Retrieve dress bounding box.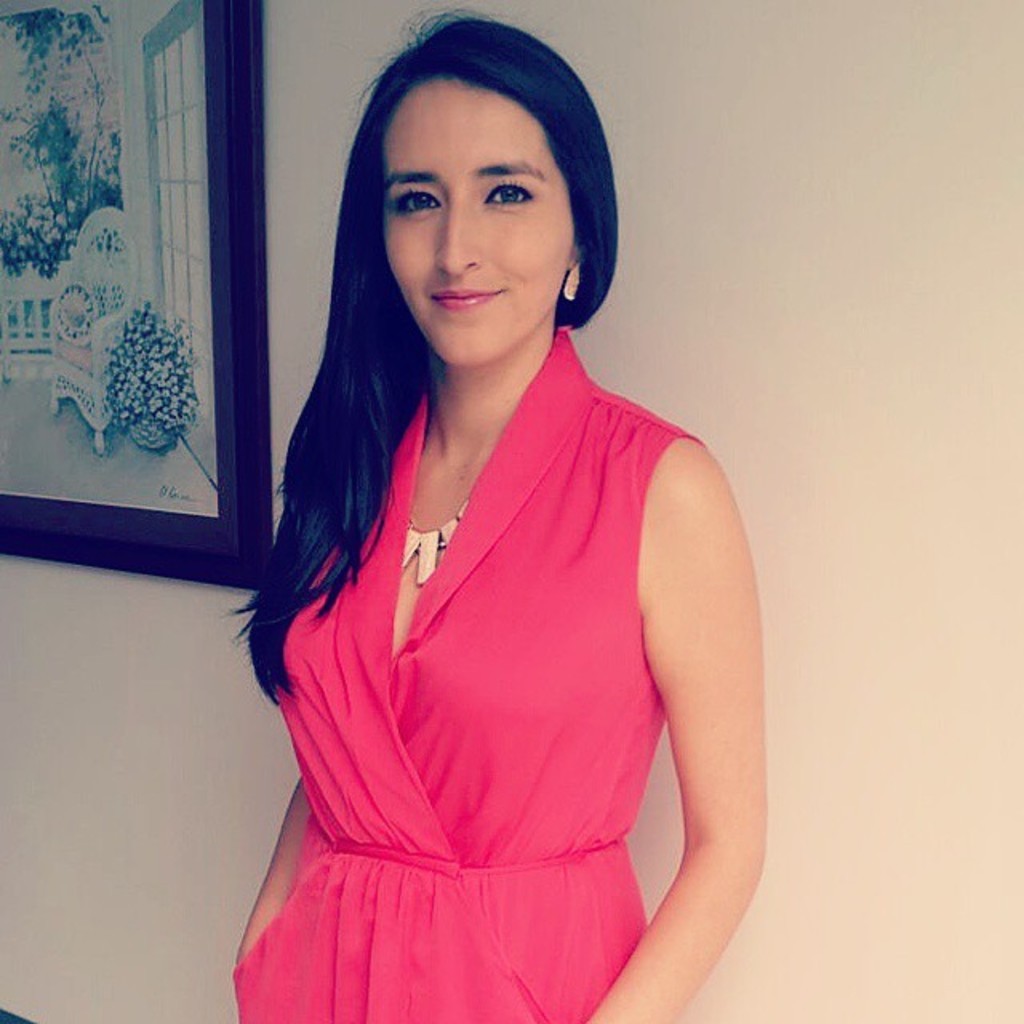
Bounding box: detection(230, 323, 707, 1022).
